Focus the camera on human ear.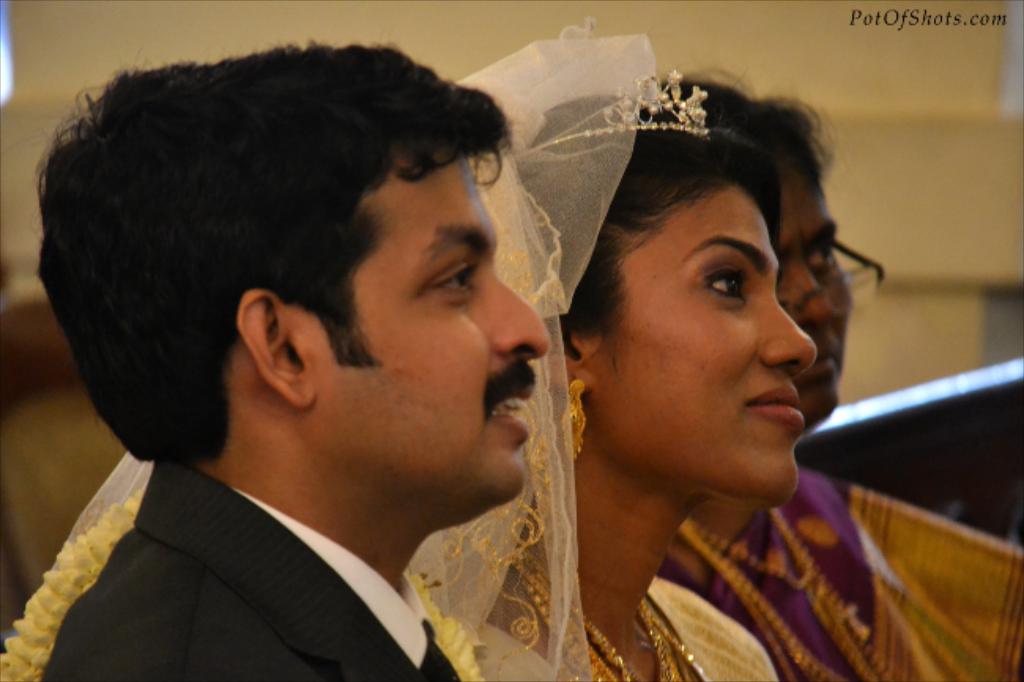
Focus region: (left=238, top=288, right=317, bottom=406).
